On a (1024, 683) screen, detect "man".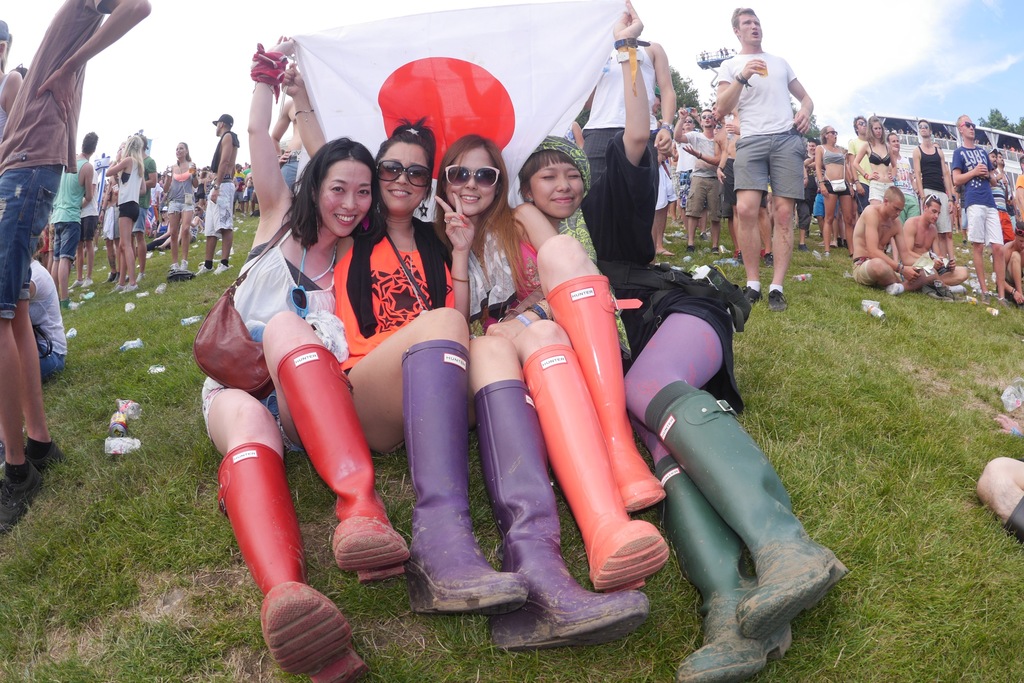
[left=672, top=106, right=722, bottom=251].
